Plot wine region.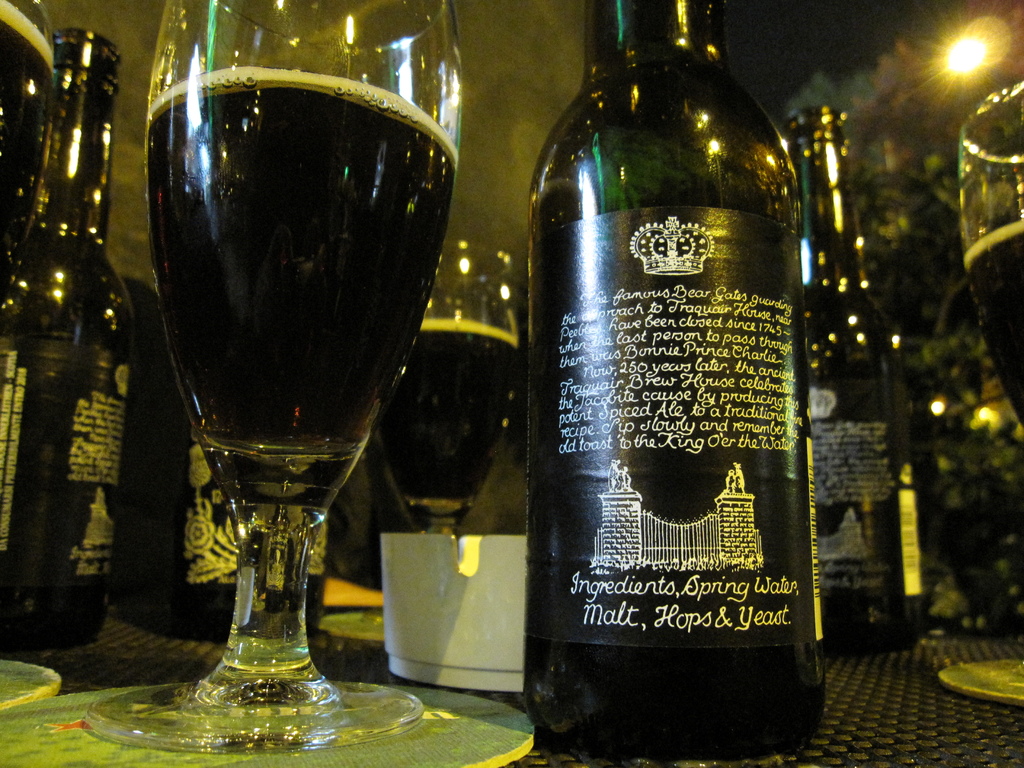
Plotted at (x1=0, y1=24, x2=125, y2=660).
